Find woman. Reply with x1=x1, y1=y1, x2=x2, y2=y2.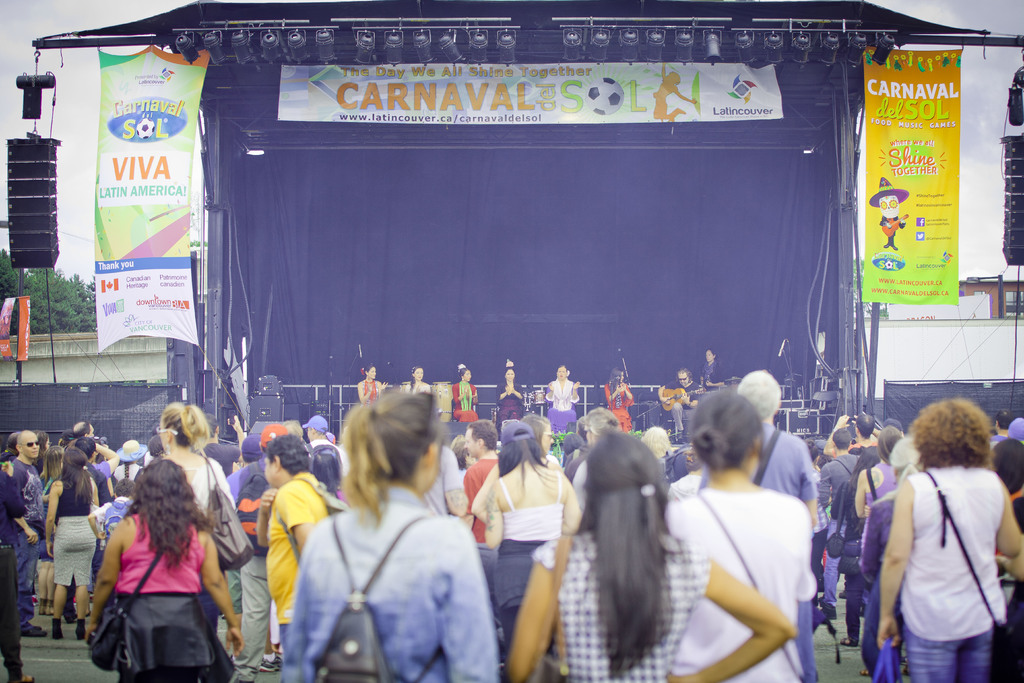
x1=500, y1=432, x2=797, y2=682.
